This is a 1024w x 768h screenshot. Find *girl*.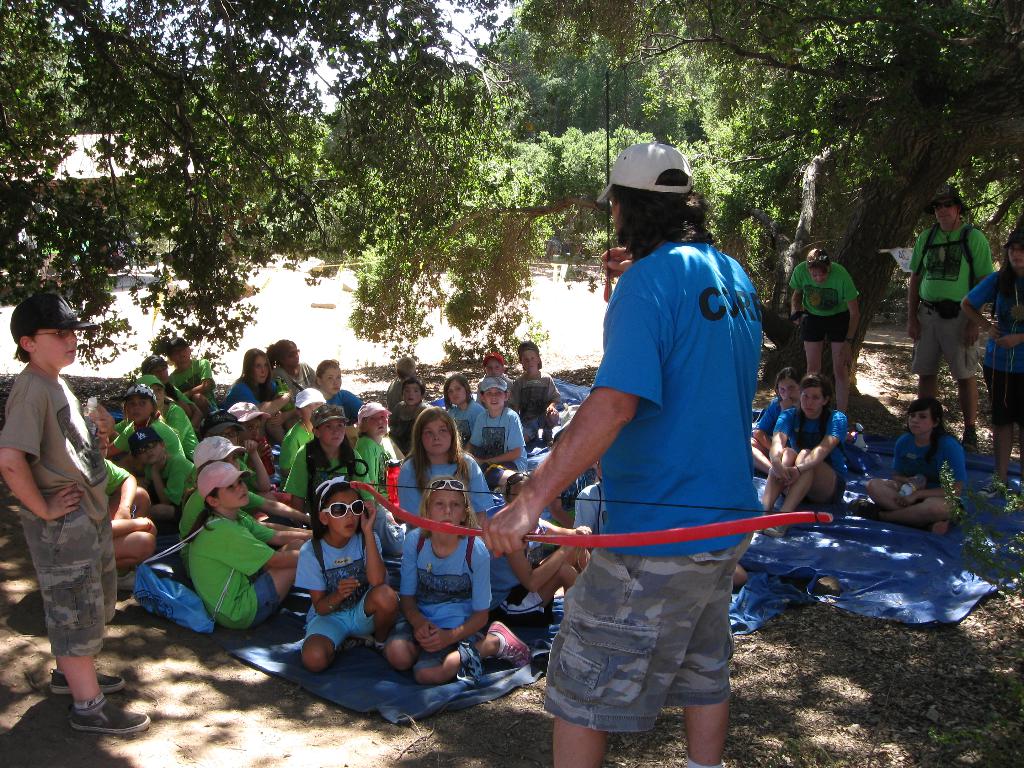
Bounding box: <box>222,347,296,444</box>.
